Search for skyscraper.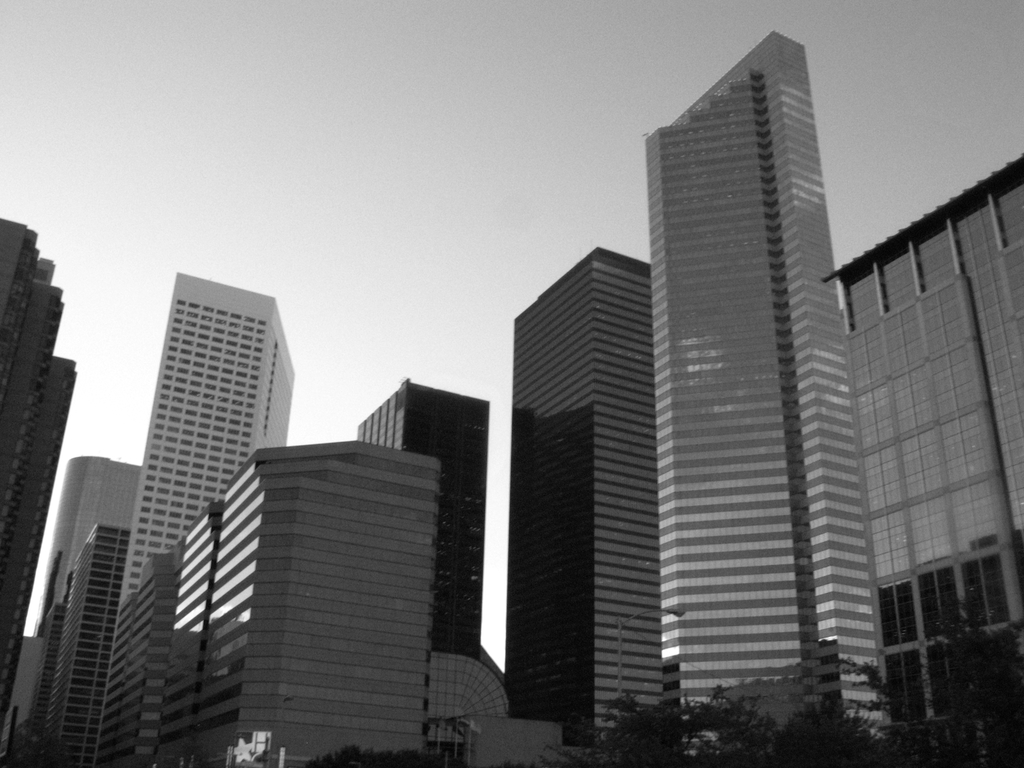
Found at rect(33, 454, 150, 641).
